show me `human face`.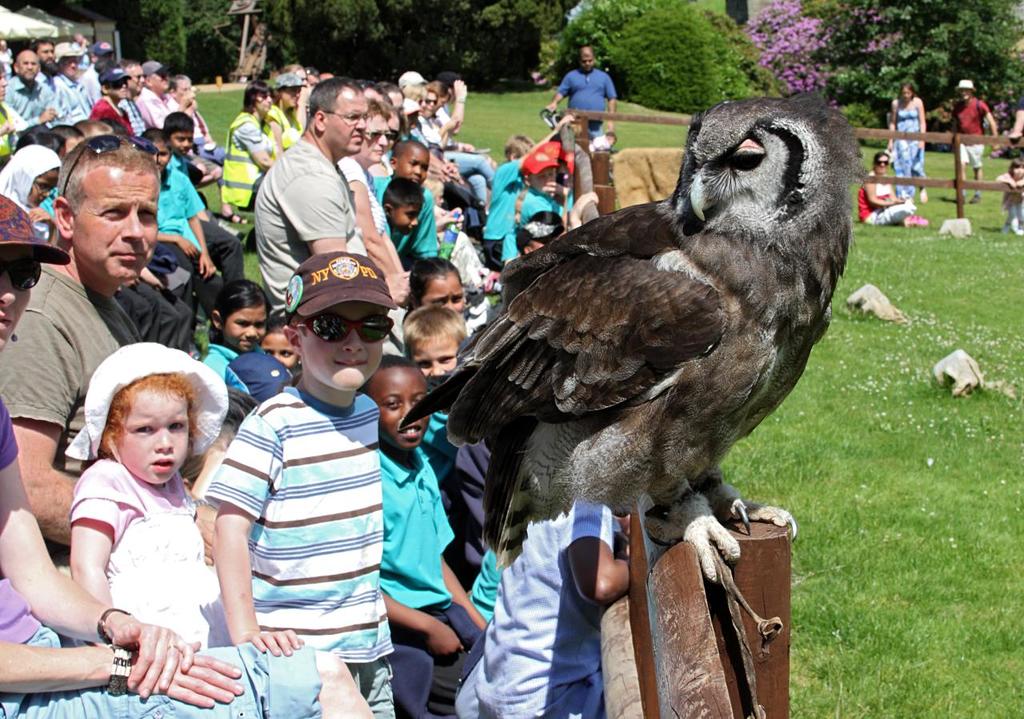
`human face` is here: select_region(149, 144, 168, 172).
